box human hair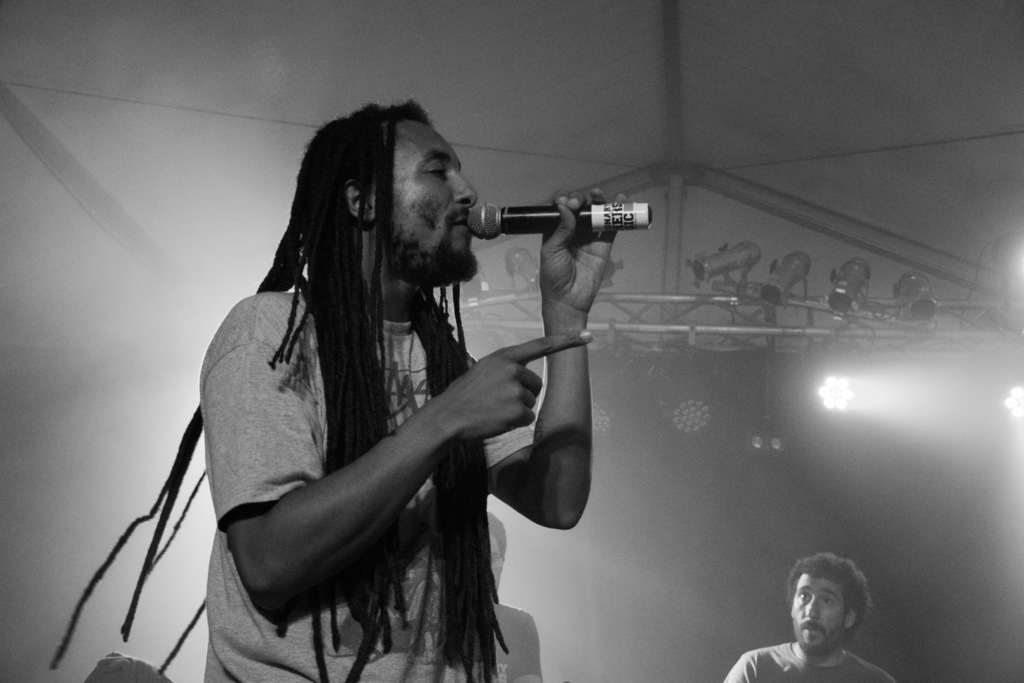
bbox=(786, 547, 872, 639)
